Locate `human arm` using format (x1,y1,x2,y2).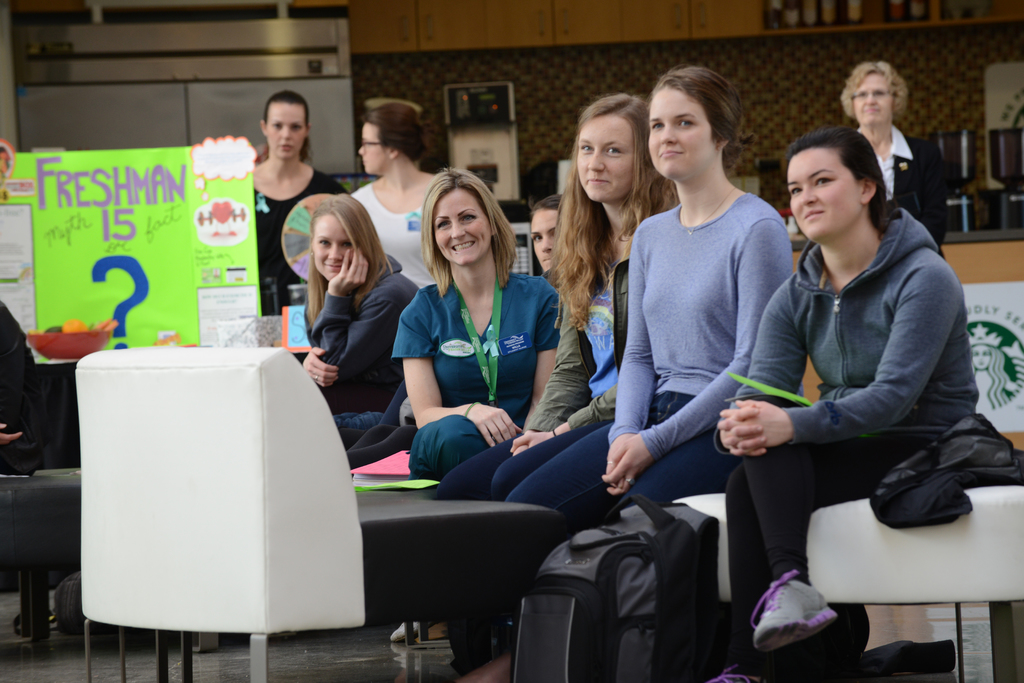
(319,230,438,394).
